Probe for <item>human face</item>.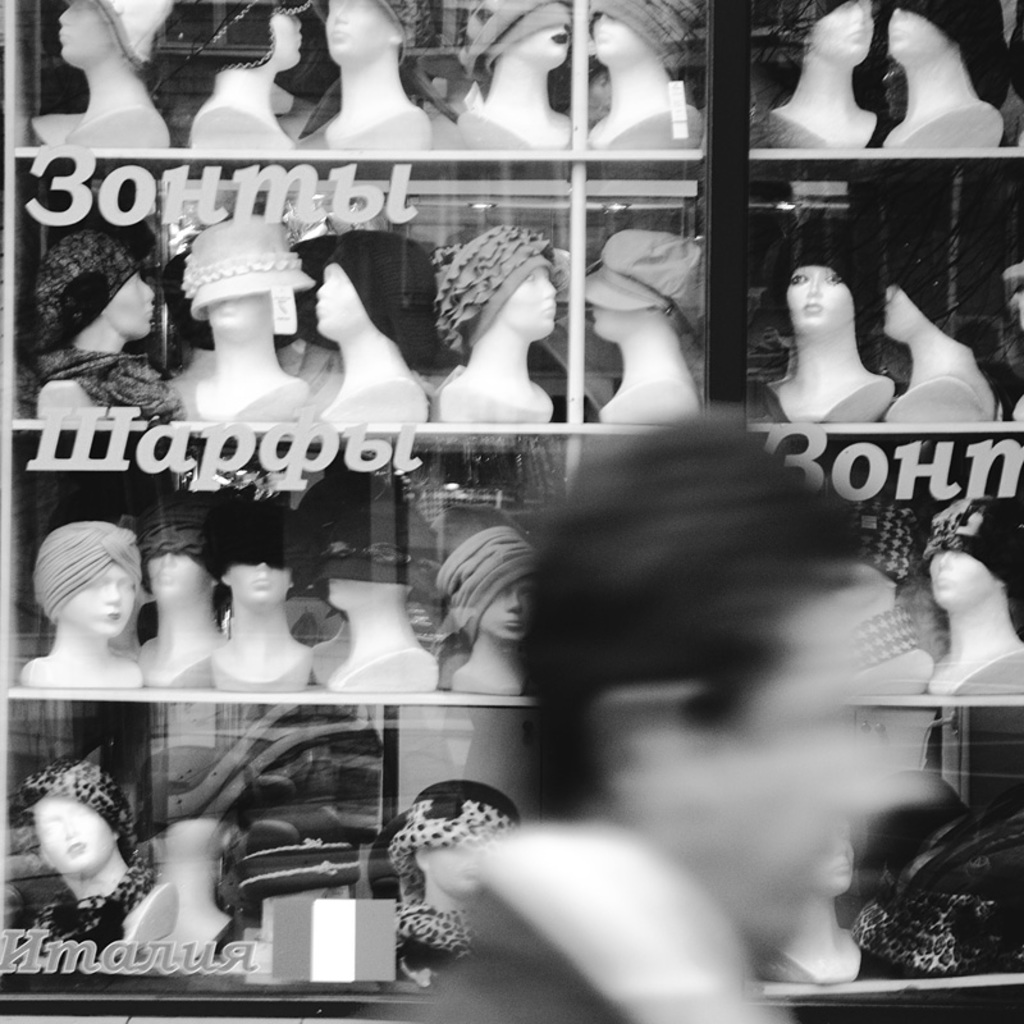
Probe result: pyautogui.locateOnScreen(786, 266, 855, 334).
